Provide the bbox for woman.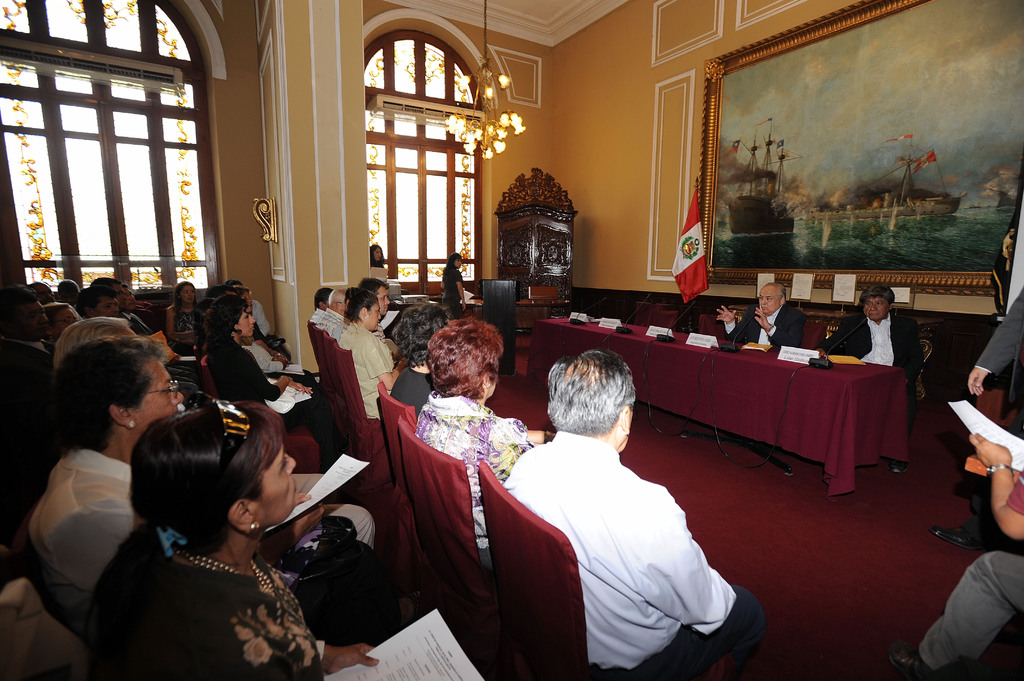
bbox(43, 303, 77, 355).
